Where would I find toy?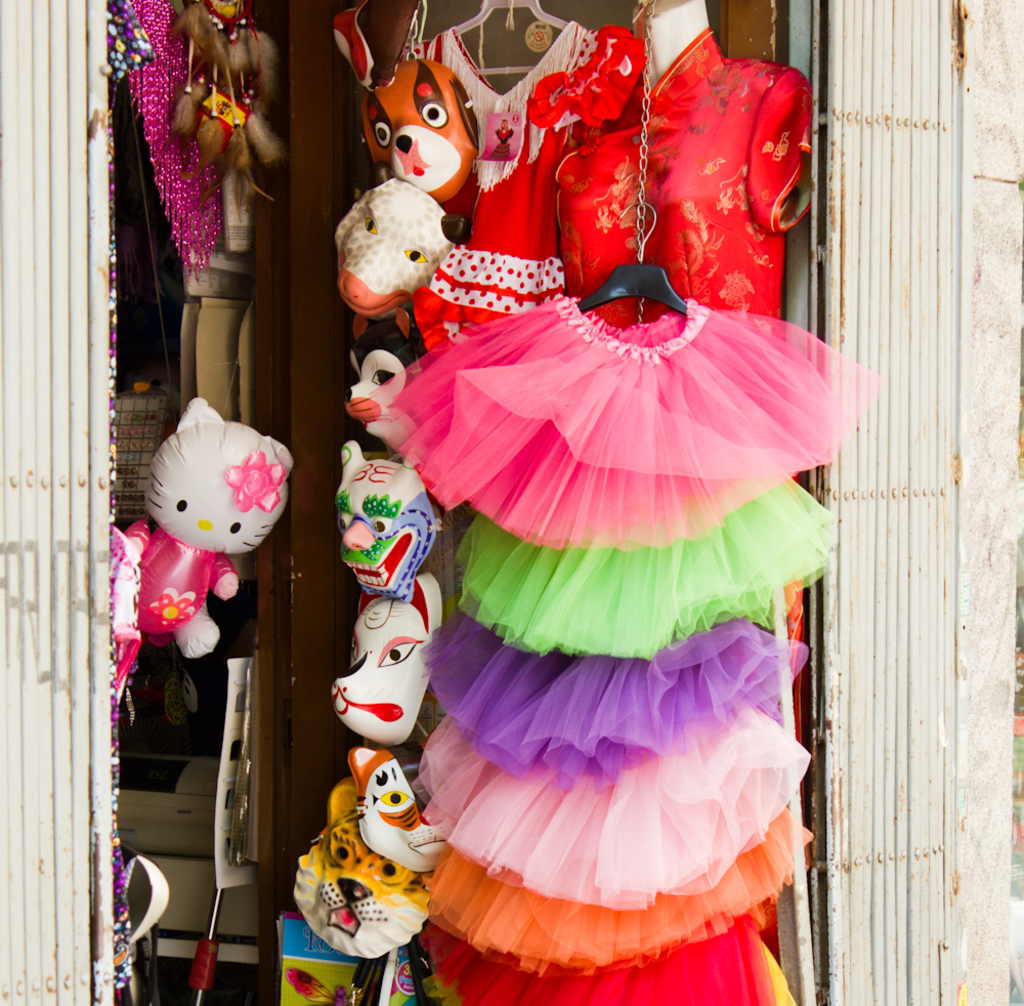
At {"left": 124, "top": 397, "right": 292, "bottom": 658}.
